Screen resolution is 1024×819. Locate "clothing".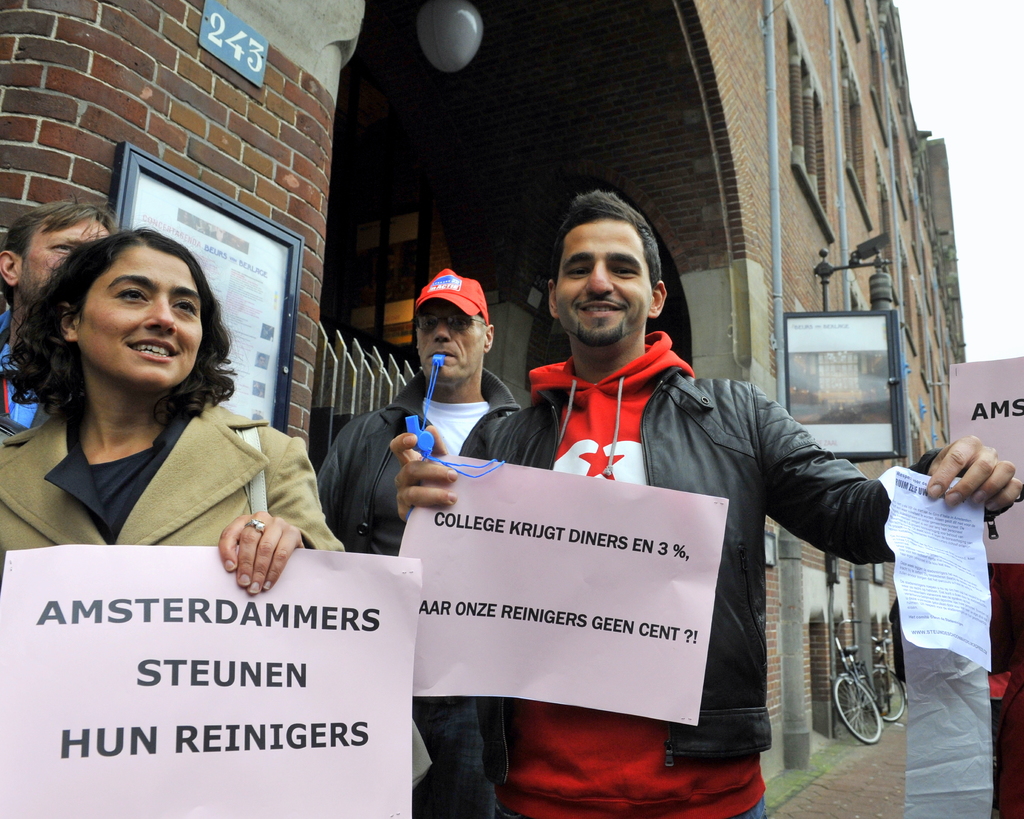
(left=311, top=362, right=526, bottom=818).
